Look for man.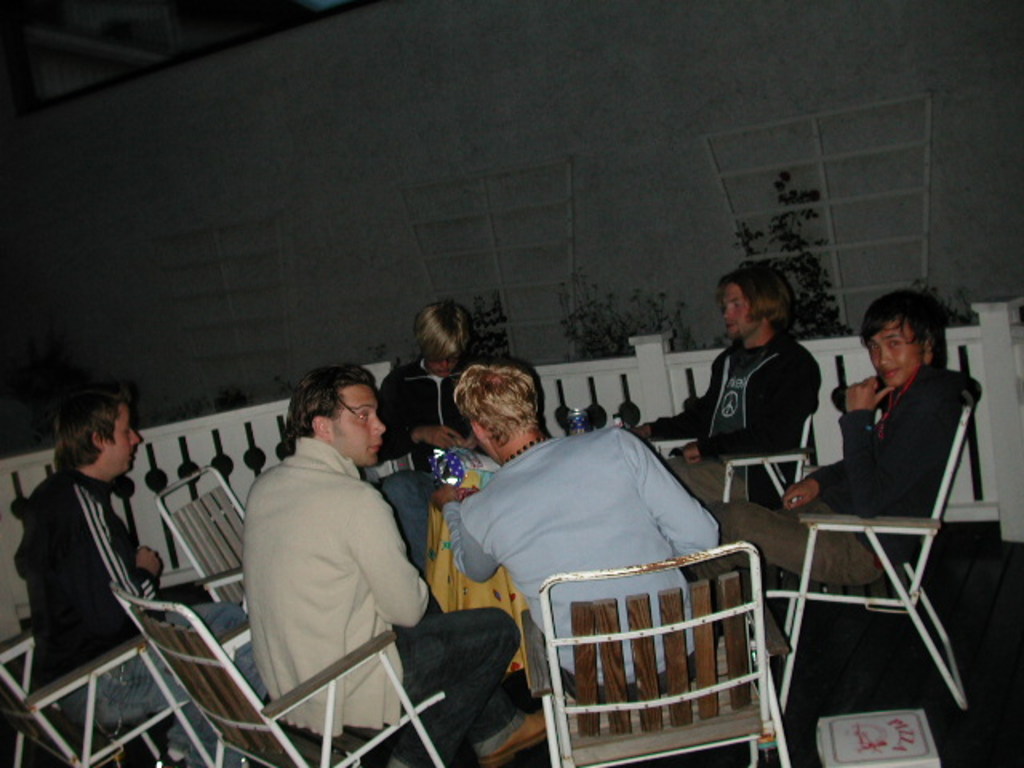
Found: bbox=(714, 277, 986, 666).
